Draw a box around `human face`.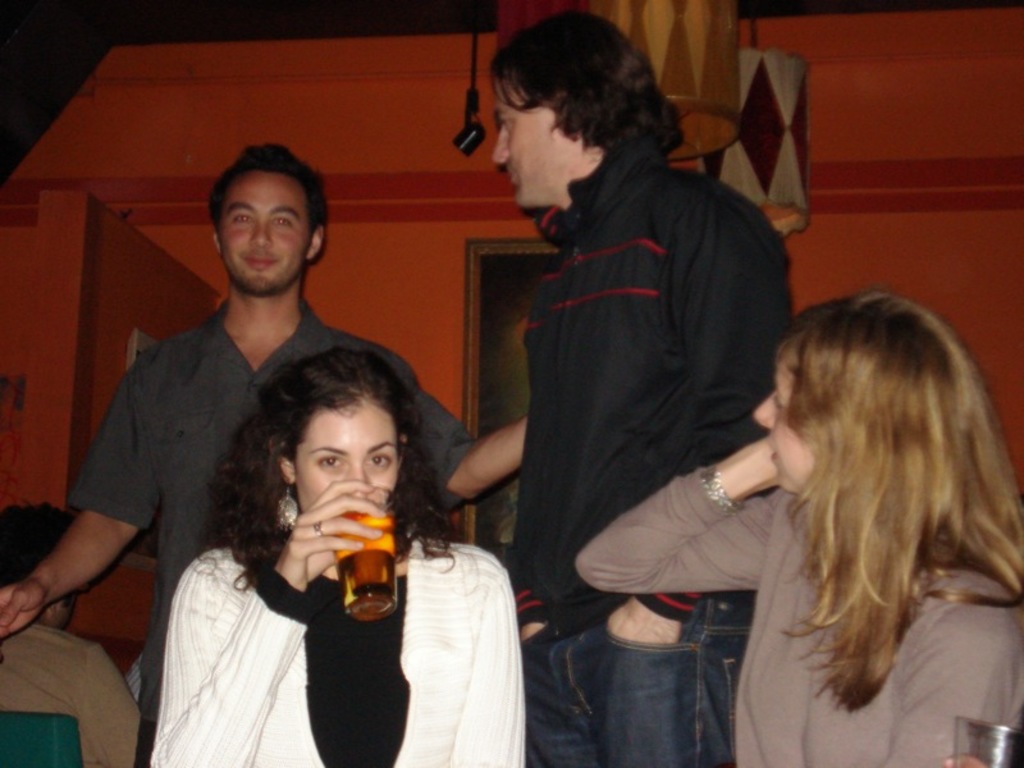
[x1=492, y1=78, x2=563, y2=210].
